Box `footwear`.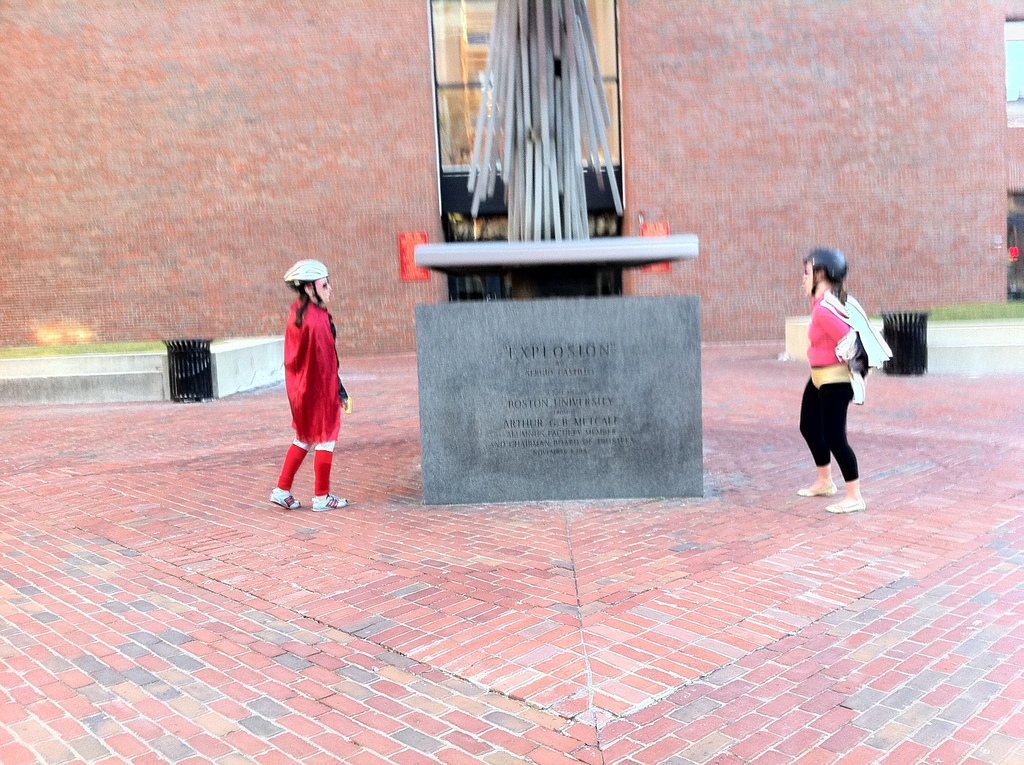
x1=828, y1=492, x2=866, y2=514.
